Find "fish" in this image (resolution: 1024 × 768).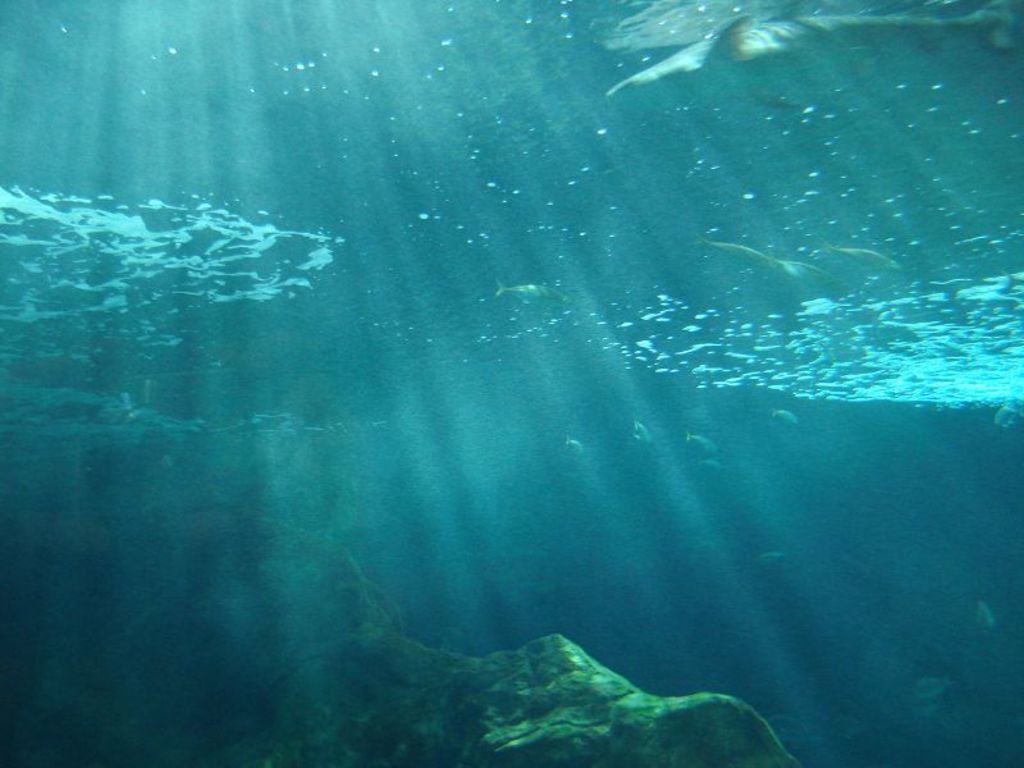
602, 1, 1023, 110.
